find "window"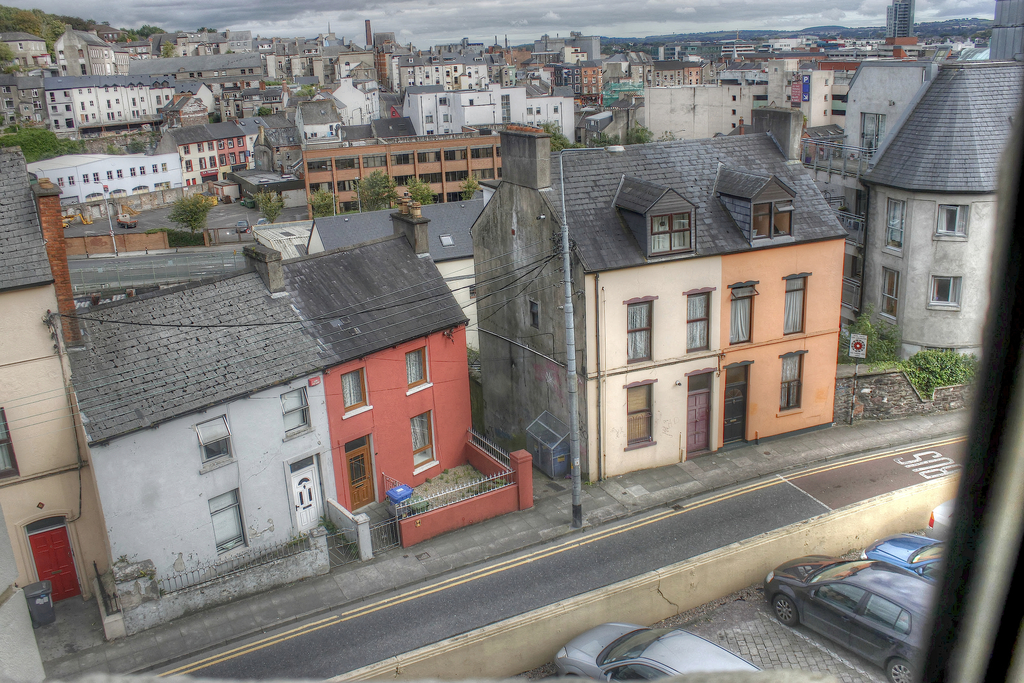
x1=728 y1=282 x2=756 y2=344
